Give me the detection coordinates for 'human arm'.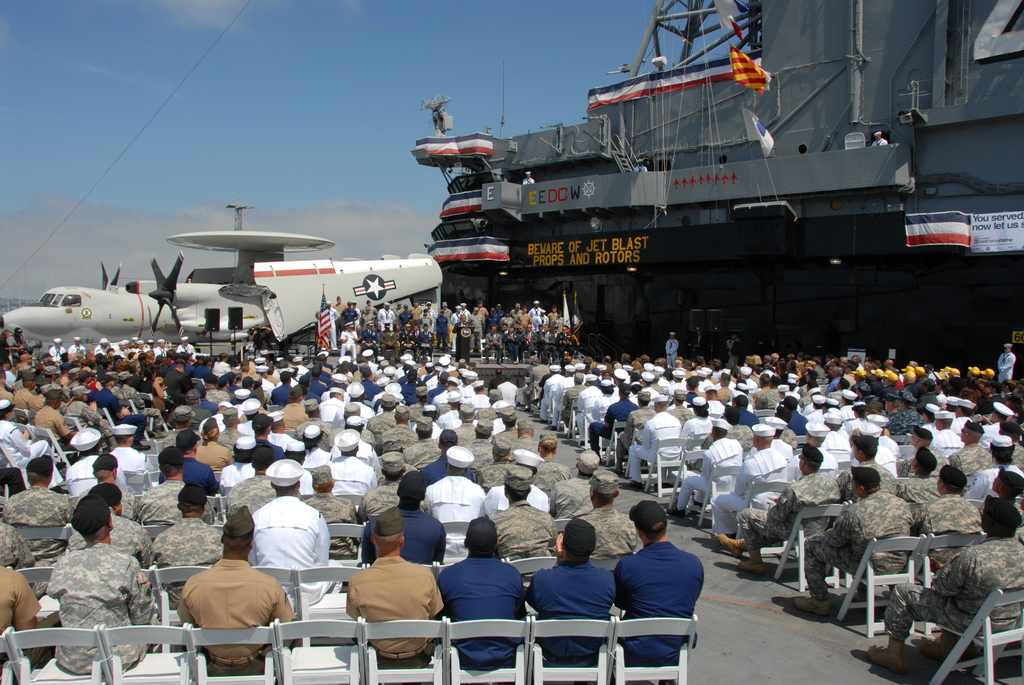
(x1=524, y1=329, x2=538, y2=345).
